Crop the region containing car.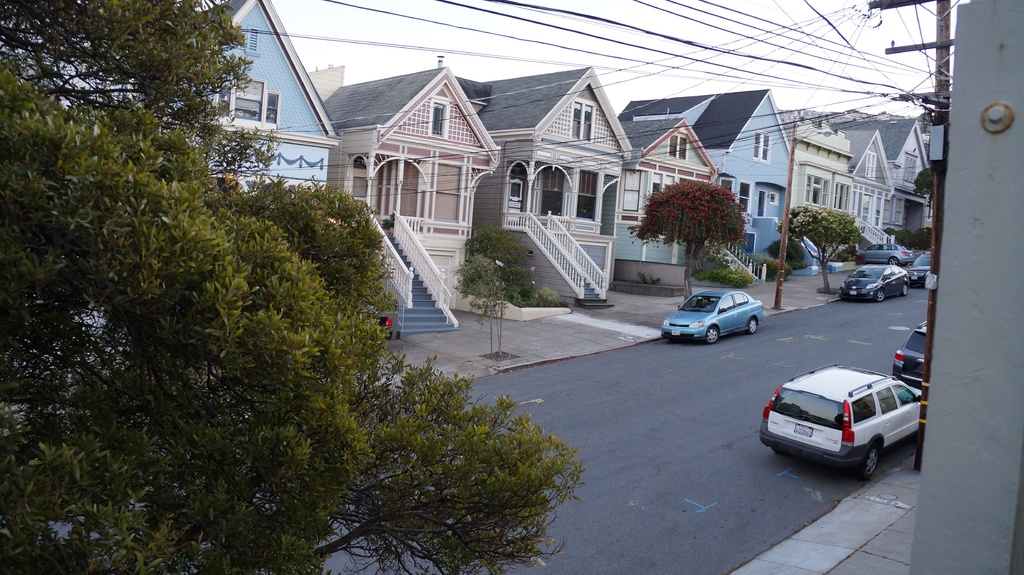
Crop region: {"left": 857, "top": 243, "right": 916, "bottom": 267}.
